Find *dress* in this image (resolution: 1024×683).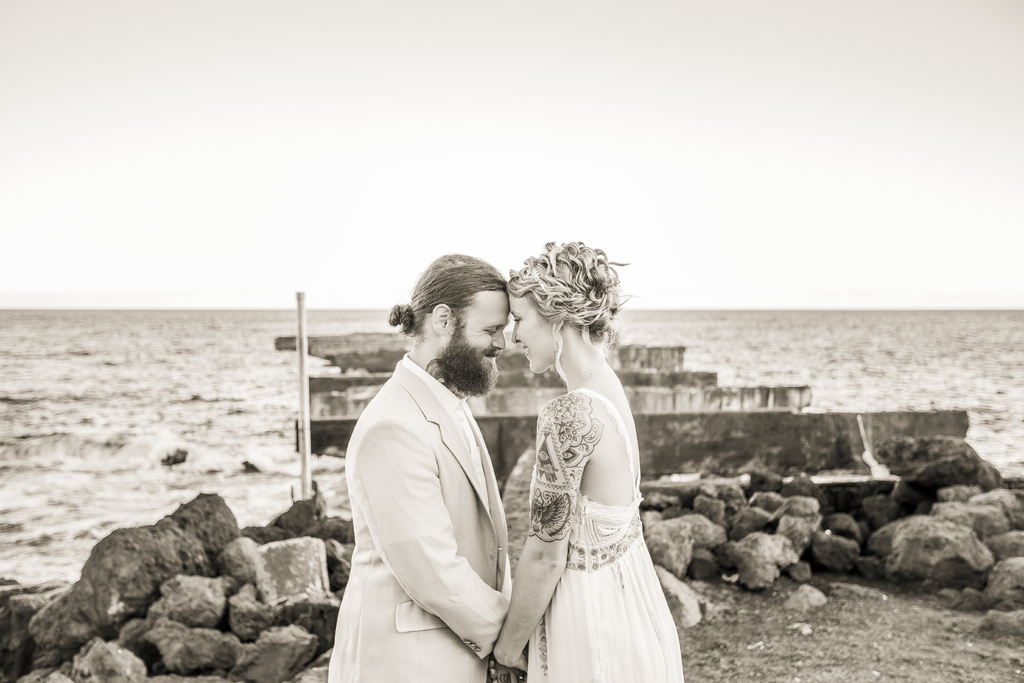
box=[527, 386, 685, 682].
